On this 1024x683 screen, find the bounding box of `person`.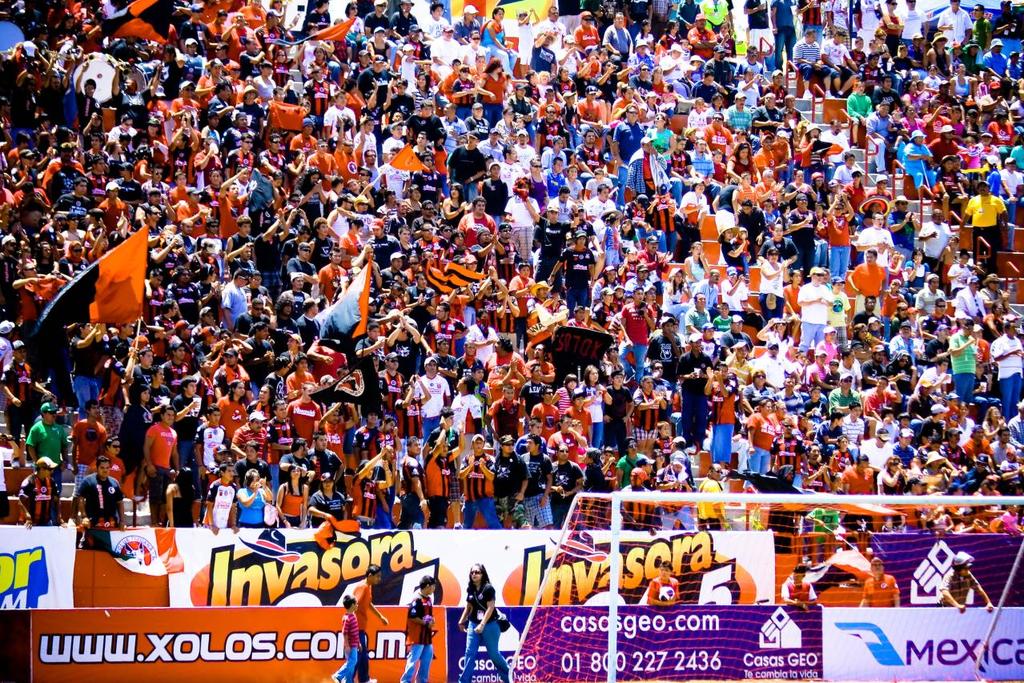
Bounding box: rect(327, 597, 359, 682).
